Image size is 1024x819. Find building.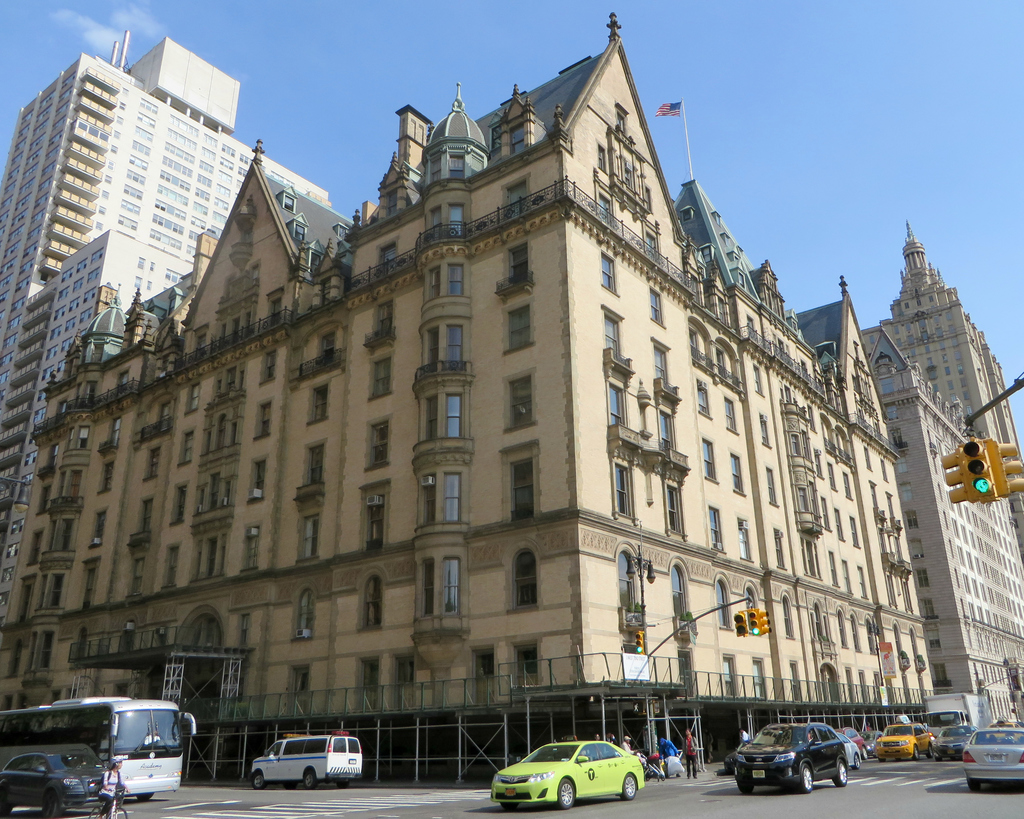
select_region(0, 10, 934, 784).
